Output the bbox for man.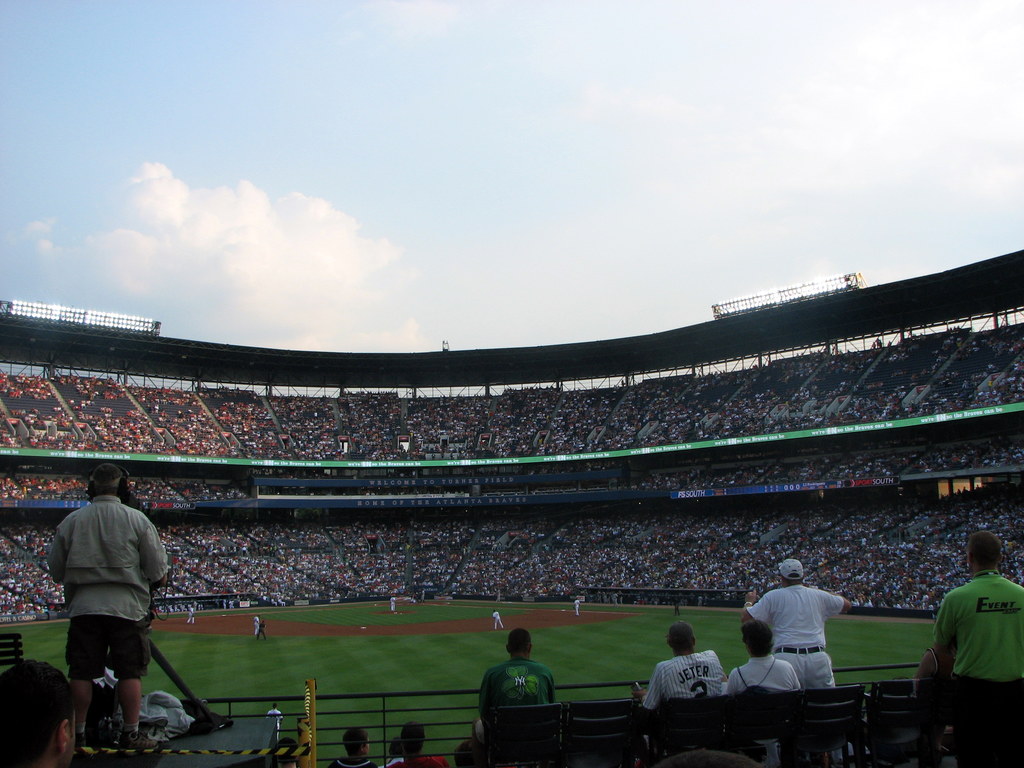
[916,529,1023,682].
